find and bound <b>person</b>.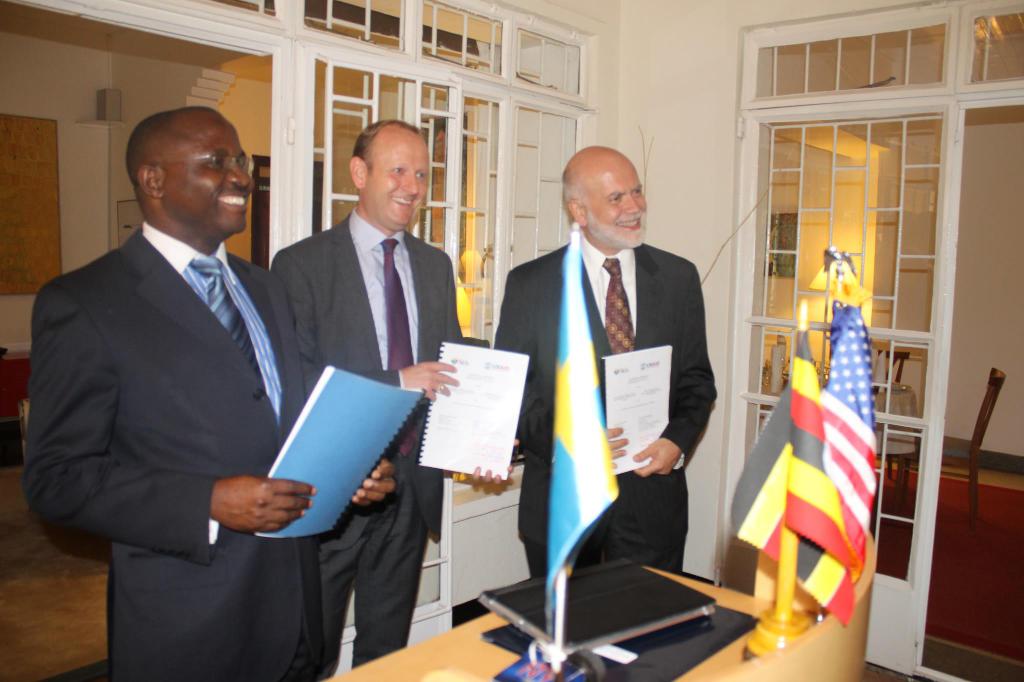
Bound: [33, 106, 394, 681].
